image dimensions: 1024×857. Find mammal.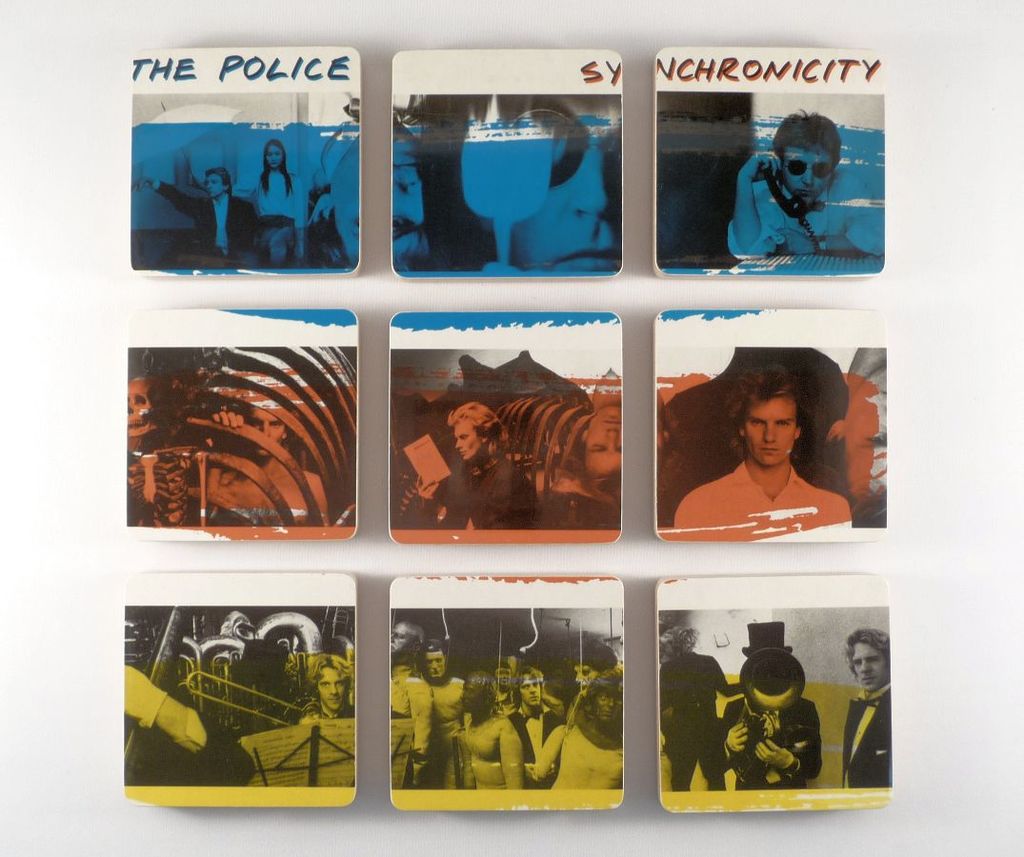
[400, 403, 536, 528].
